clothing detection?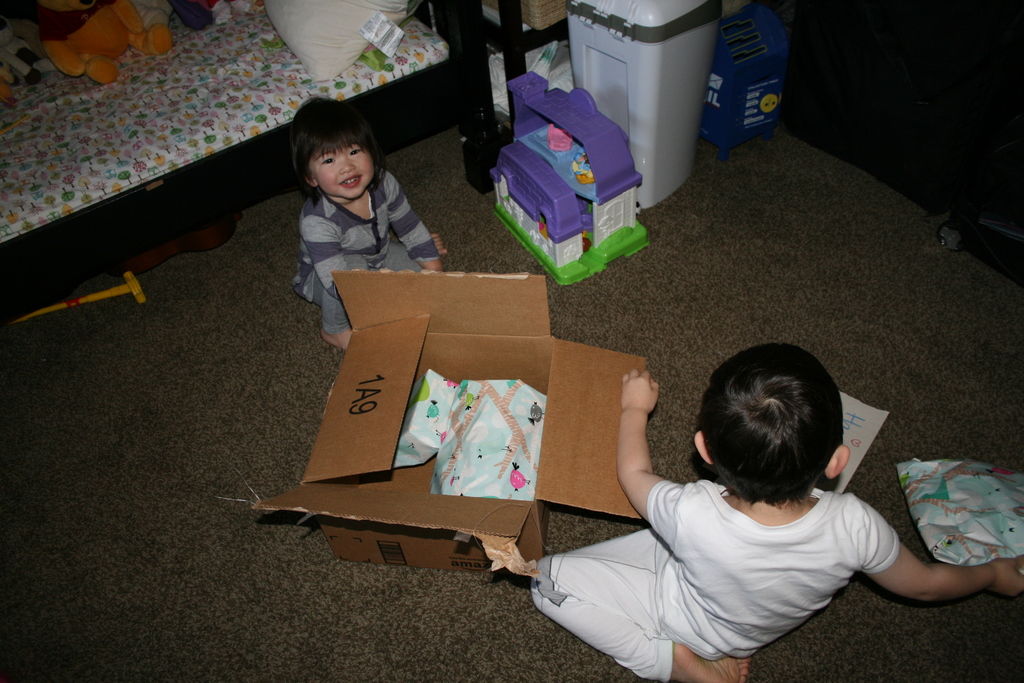
268/149/442/288
